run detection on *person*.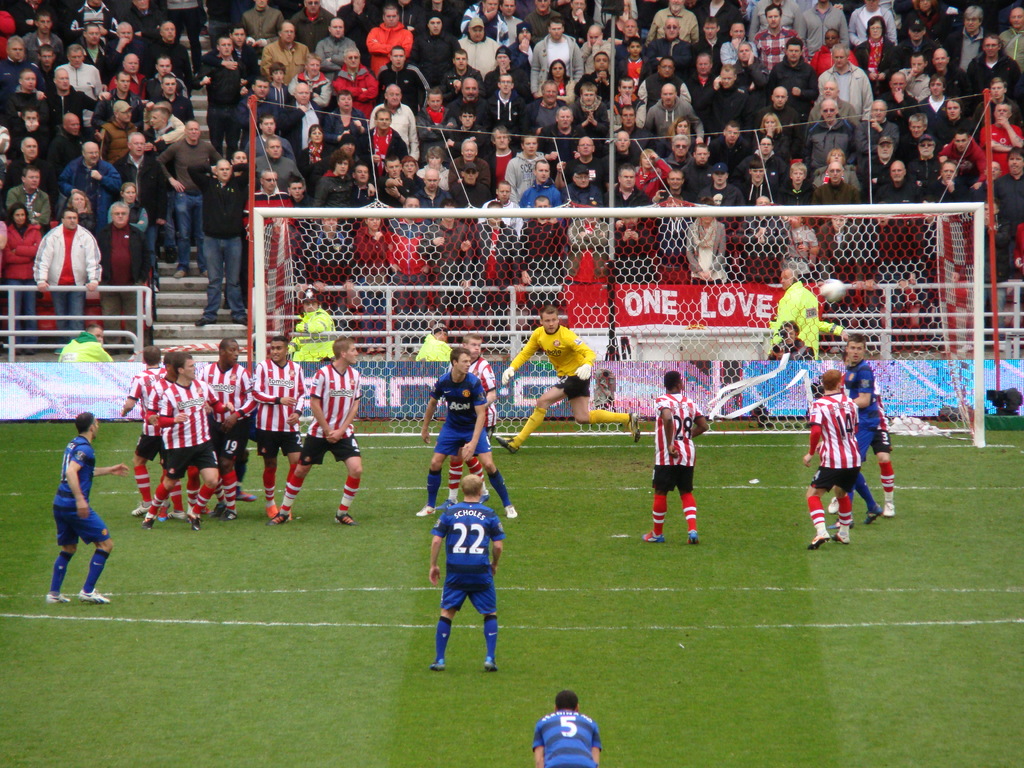
Result: x1=0 y1=0 x2=1022 y2=364.
